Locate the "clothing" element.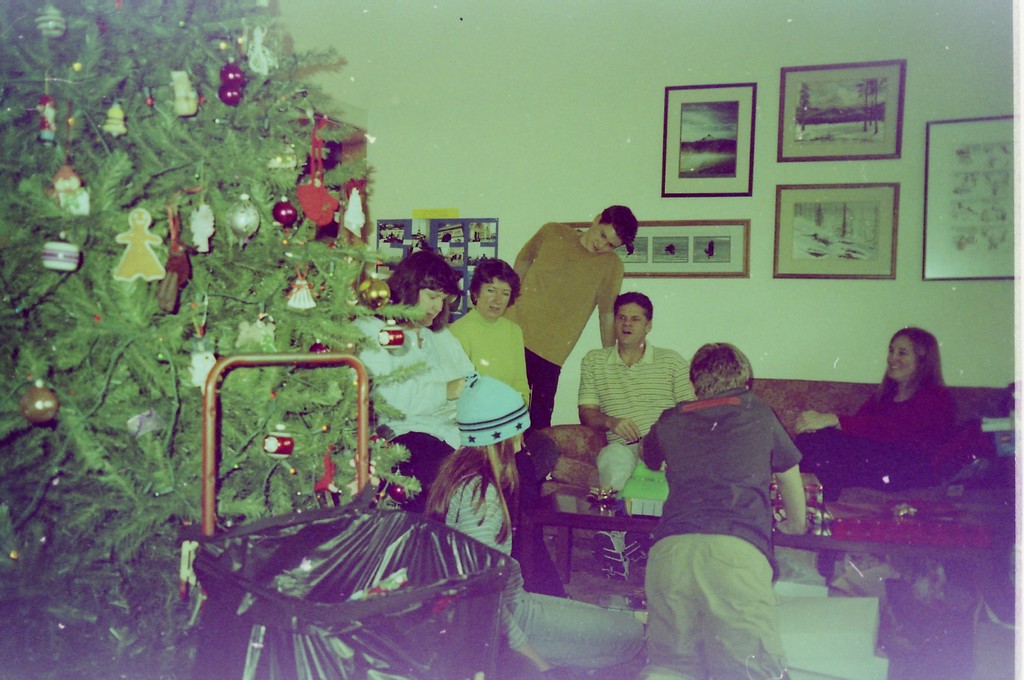
Element bbox: x1=444 y1=469 x2=643 y2=670.
